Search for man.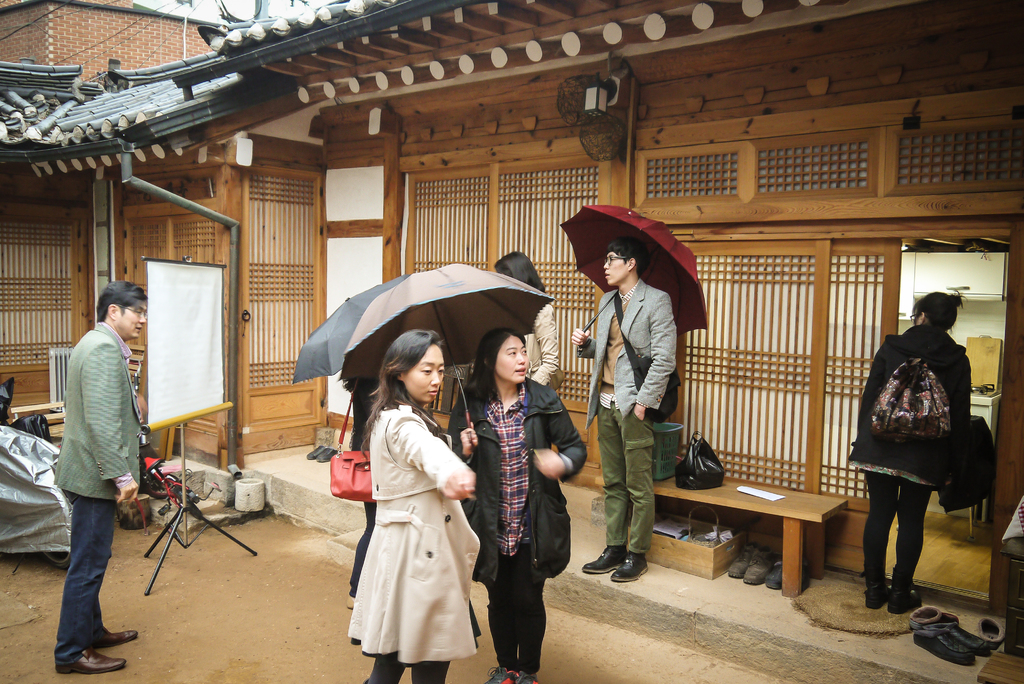
Found at locate(52, 267, 154, 659).
